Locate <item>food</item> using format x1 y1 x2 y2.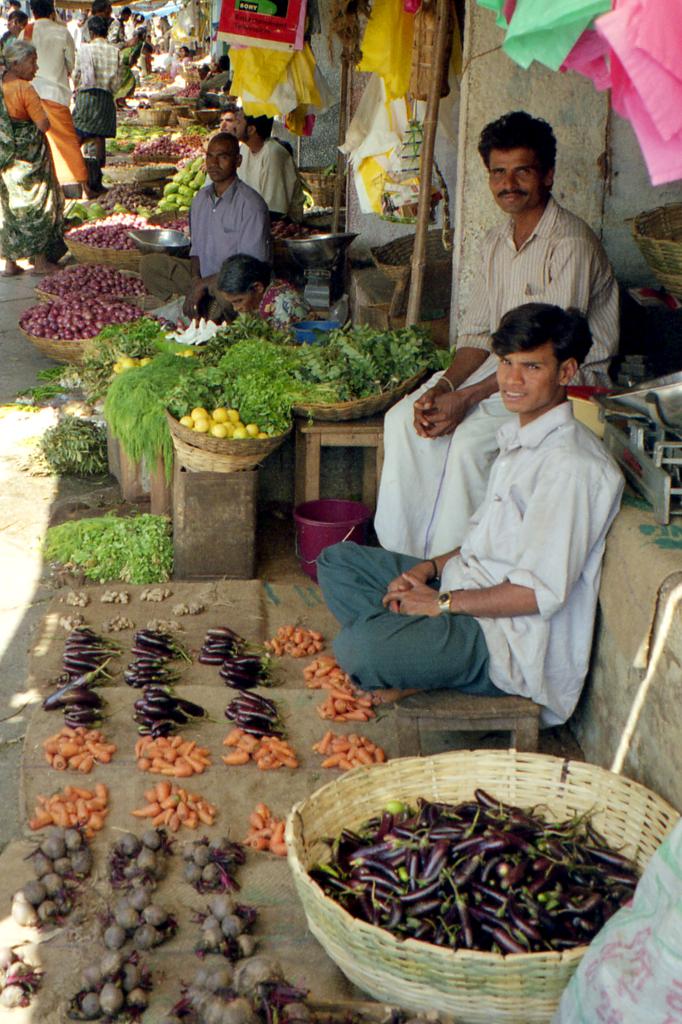
260 626 325 655.
